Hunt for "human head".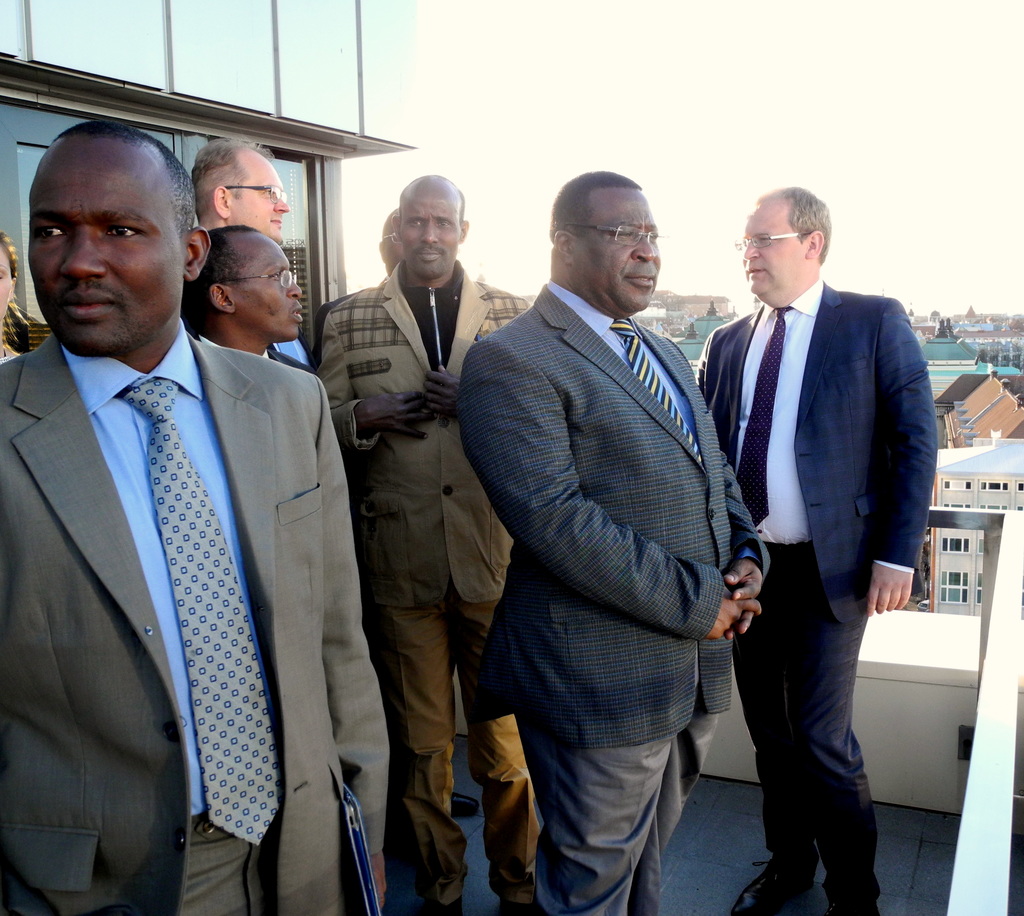
Hunted down at [182, 225, 304, 342].
